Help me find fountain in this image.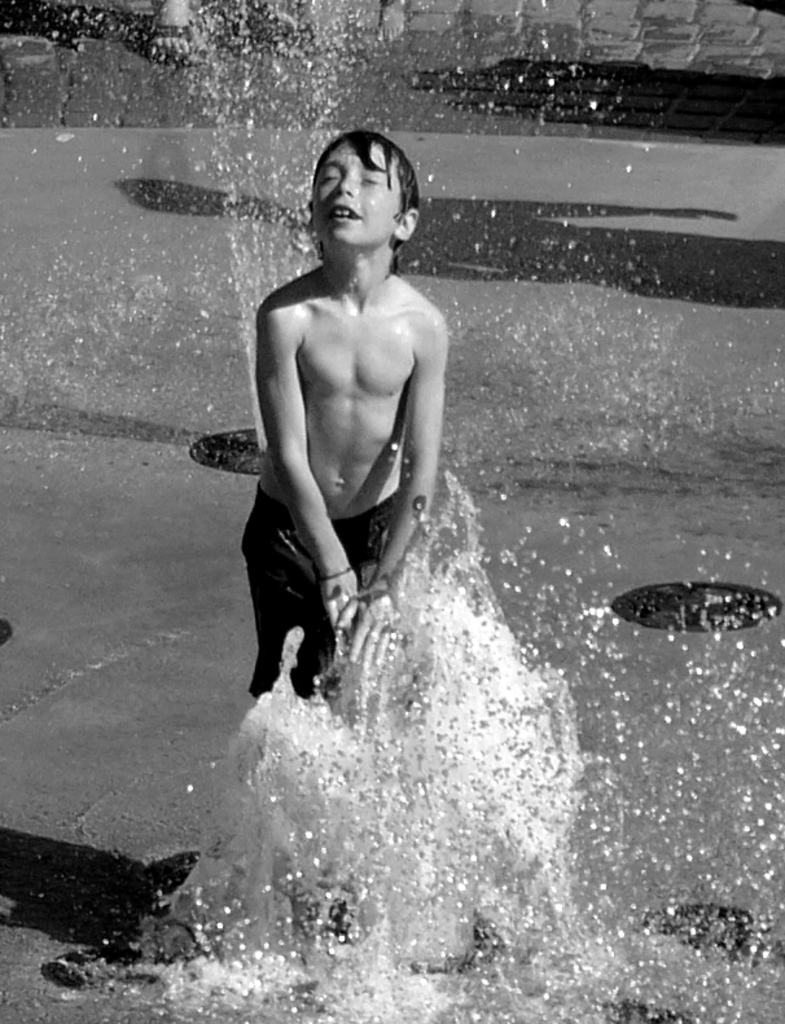
Found it: <region>0, 0, 784, 1023</region>.
